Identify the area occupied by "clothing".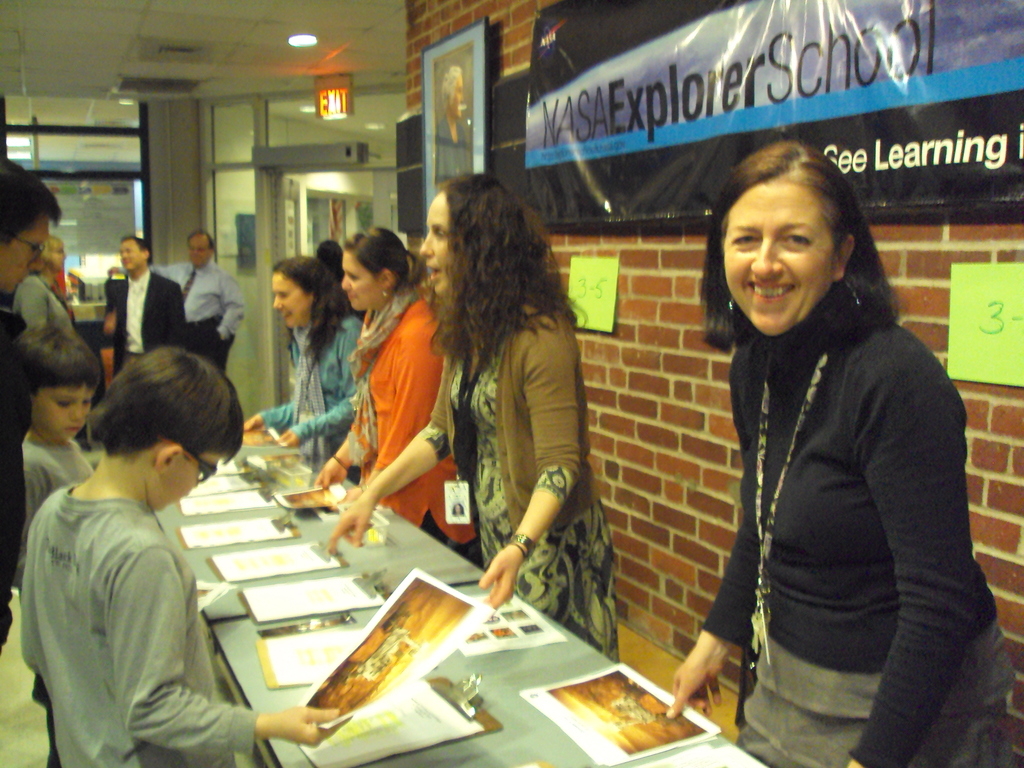
Area: (257, 317, 372, 484).
